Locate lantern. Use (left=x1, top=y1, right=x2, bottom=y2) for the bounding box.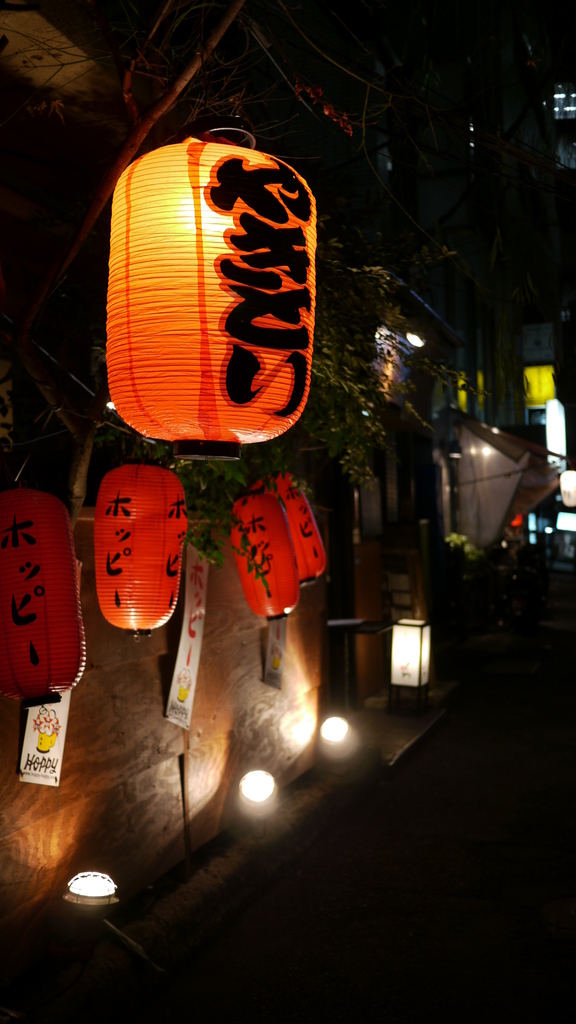
(left=90, top=454, right=190, bottom=638).
